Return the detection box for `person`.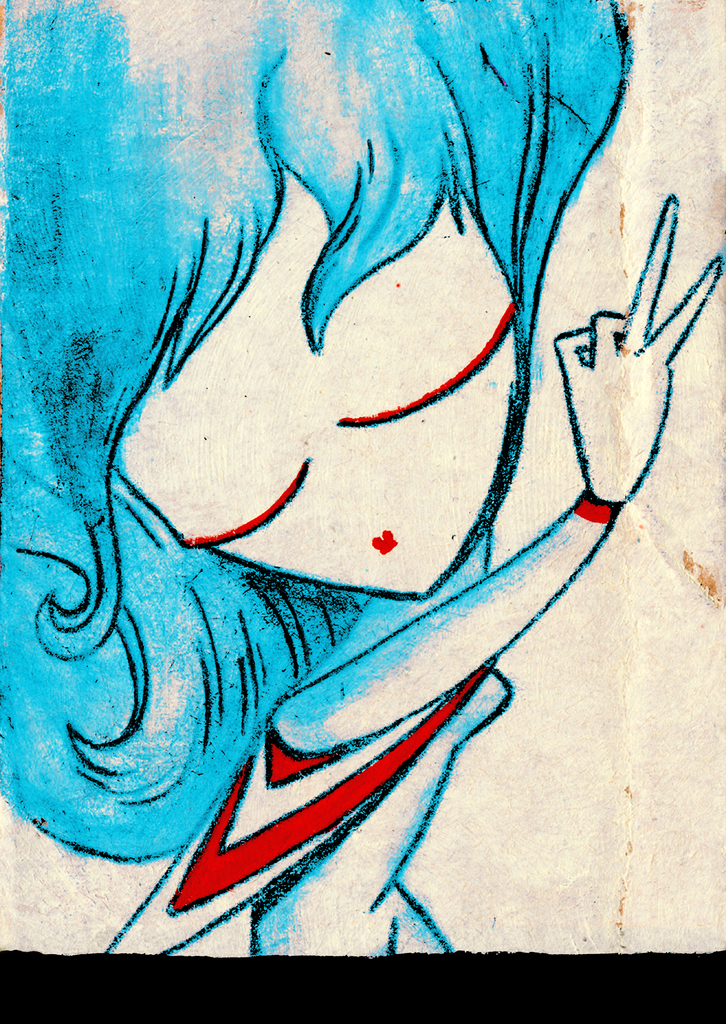
[0,0,725,956].
